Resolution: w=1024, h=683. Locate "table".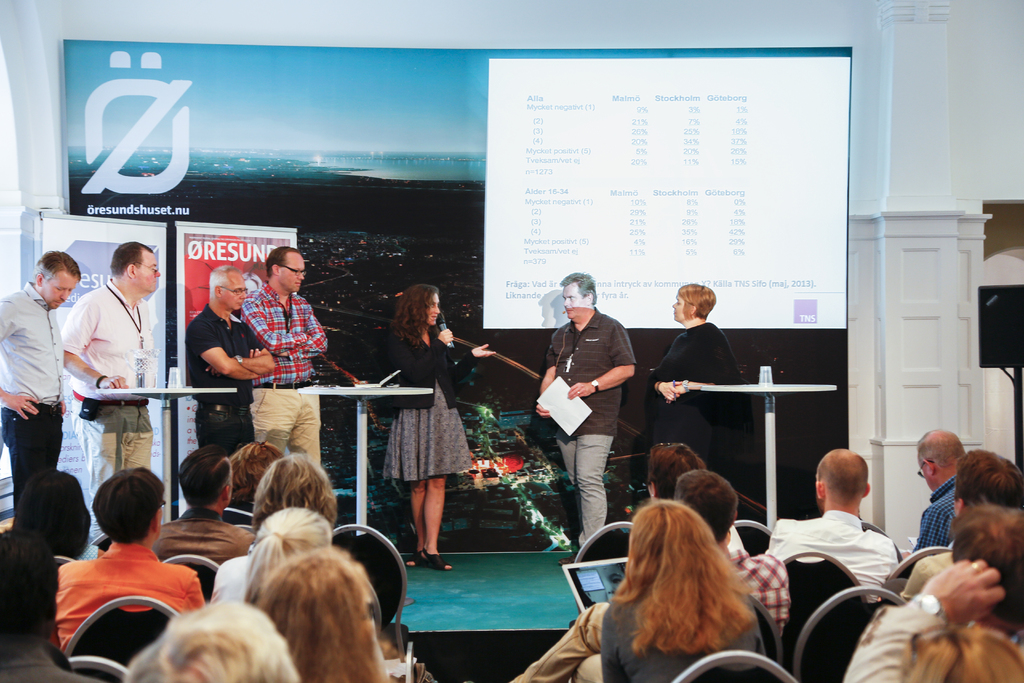
pyautogui.locateOnScreen(699, 385, 836, 536).
